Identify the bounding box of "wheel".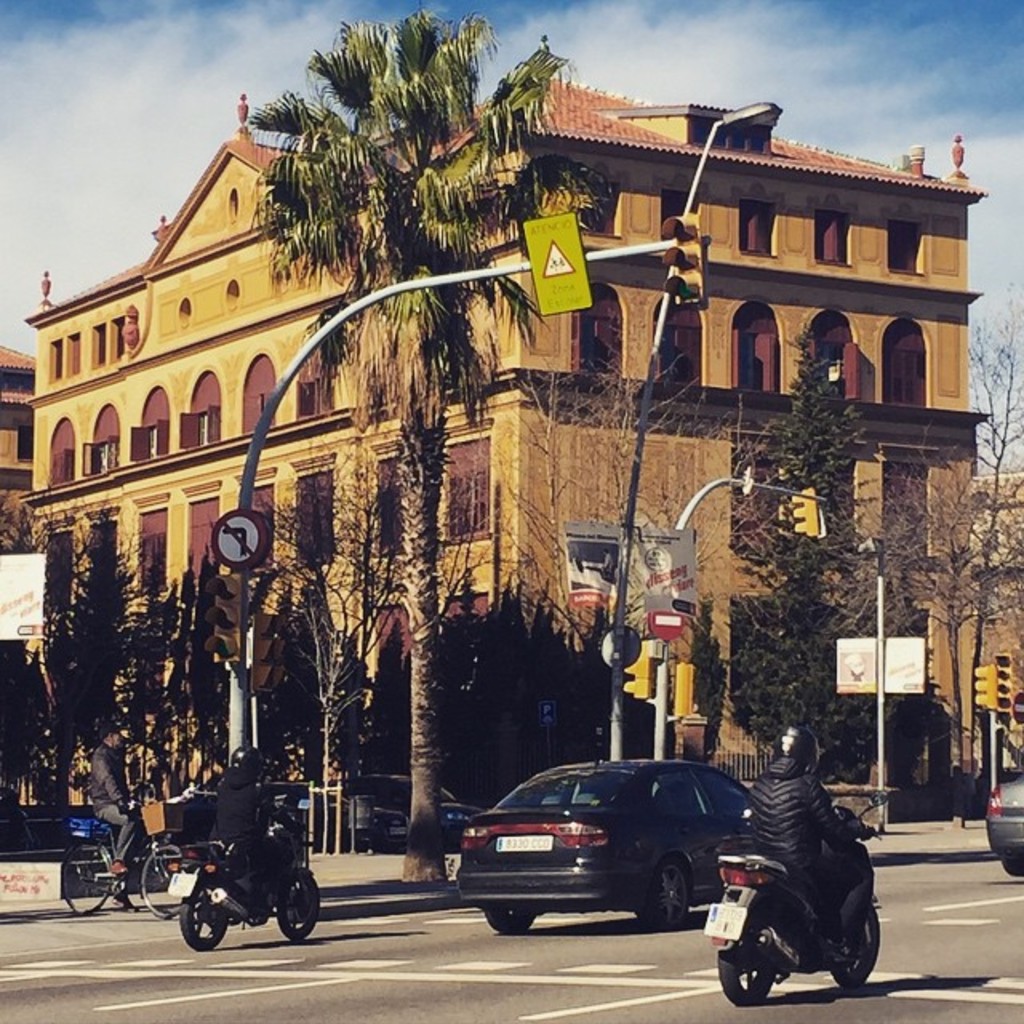
l=635, t=851, r=694, b=939.
